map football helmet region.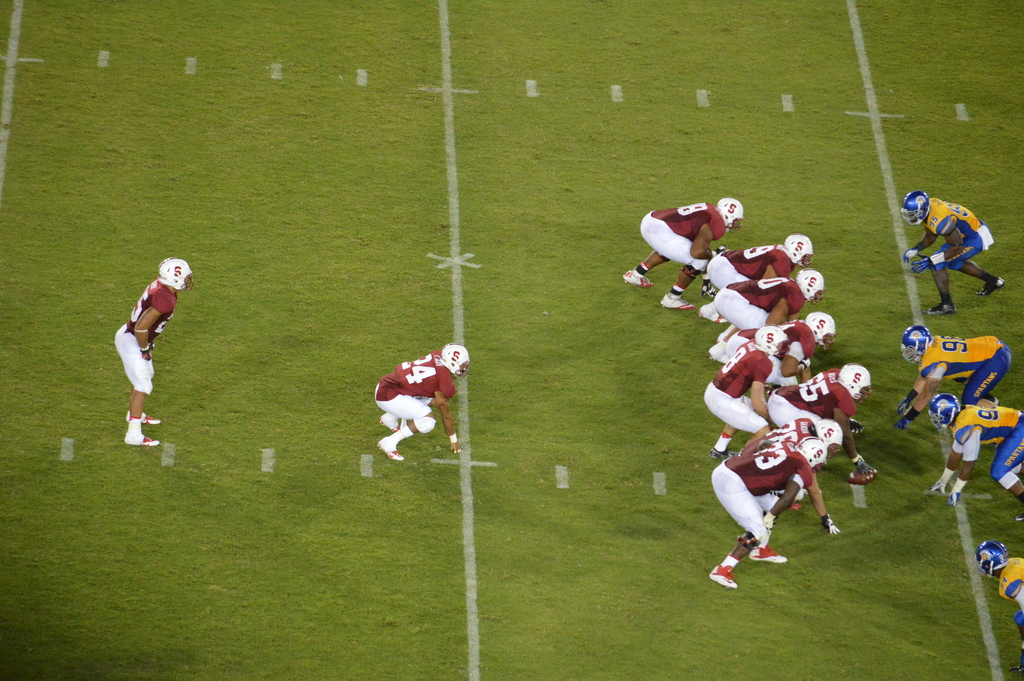
Mapped to box=[799, 275, 825, 304].
